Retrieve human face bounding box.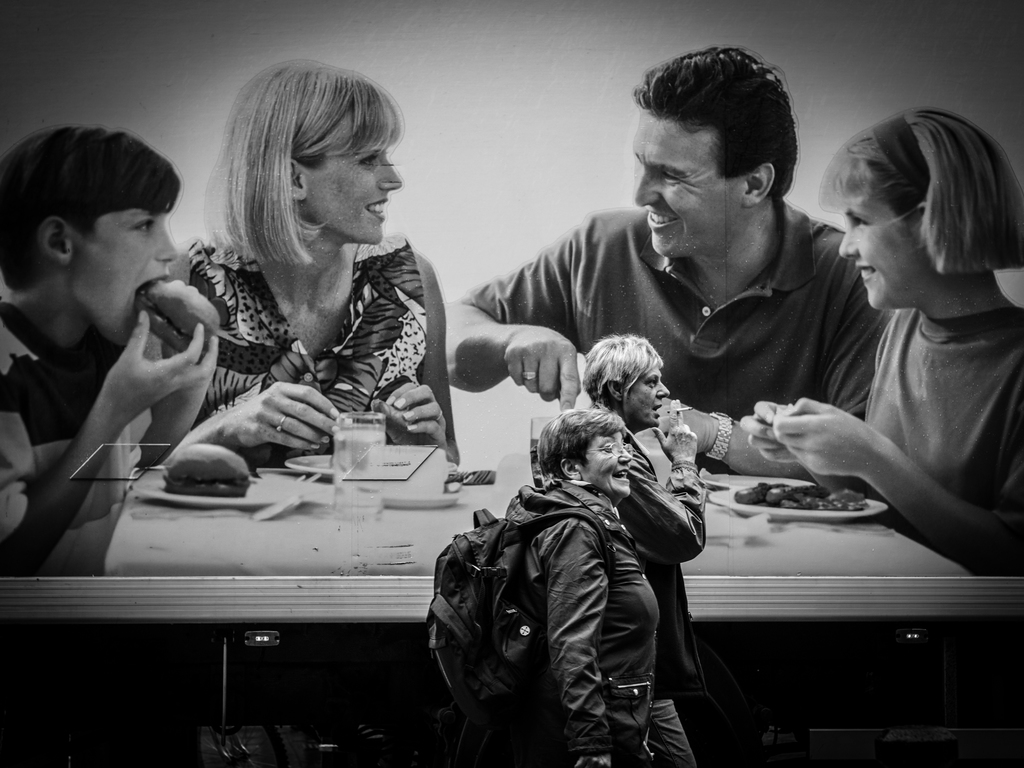
Bounding box: box(833, 173, 916, 316).
